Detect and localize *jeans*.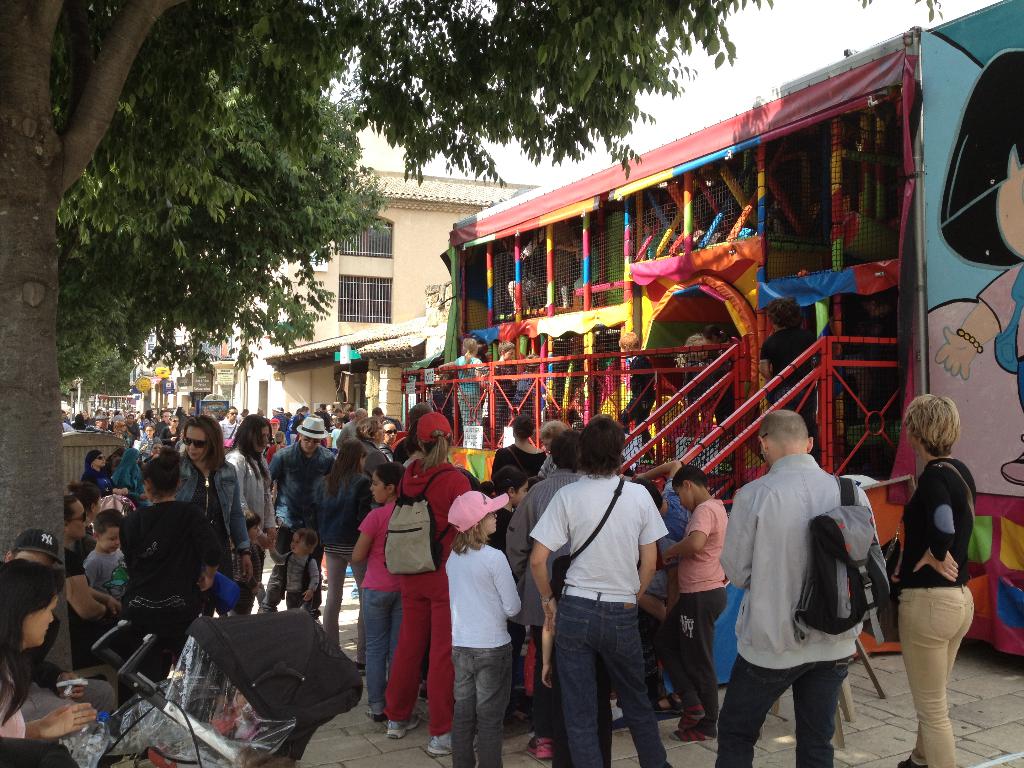
Localized at box(717, 653, 849, 764).
